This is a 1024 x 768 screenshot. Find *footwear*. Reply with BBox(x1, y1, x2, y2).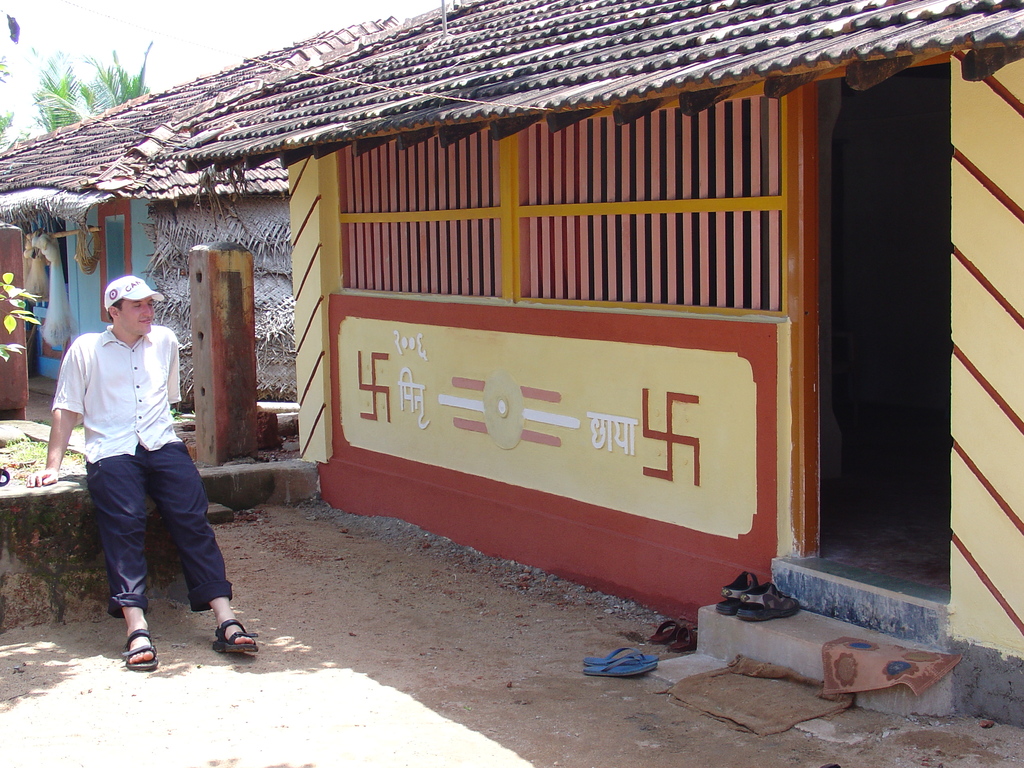
BBox(738, 580, 796, 619).
